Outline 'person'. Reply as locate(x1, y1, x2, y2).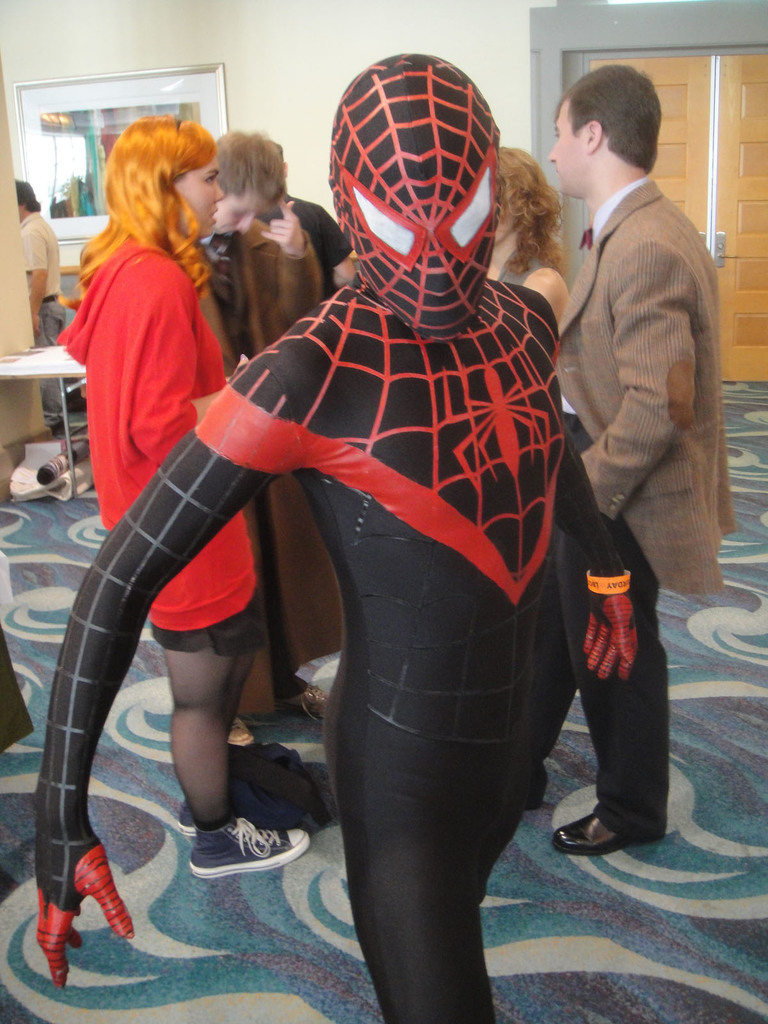
locate(6, 185, 90, 442).
